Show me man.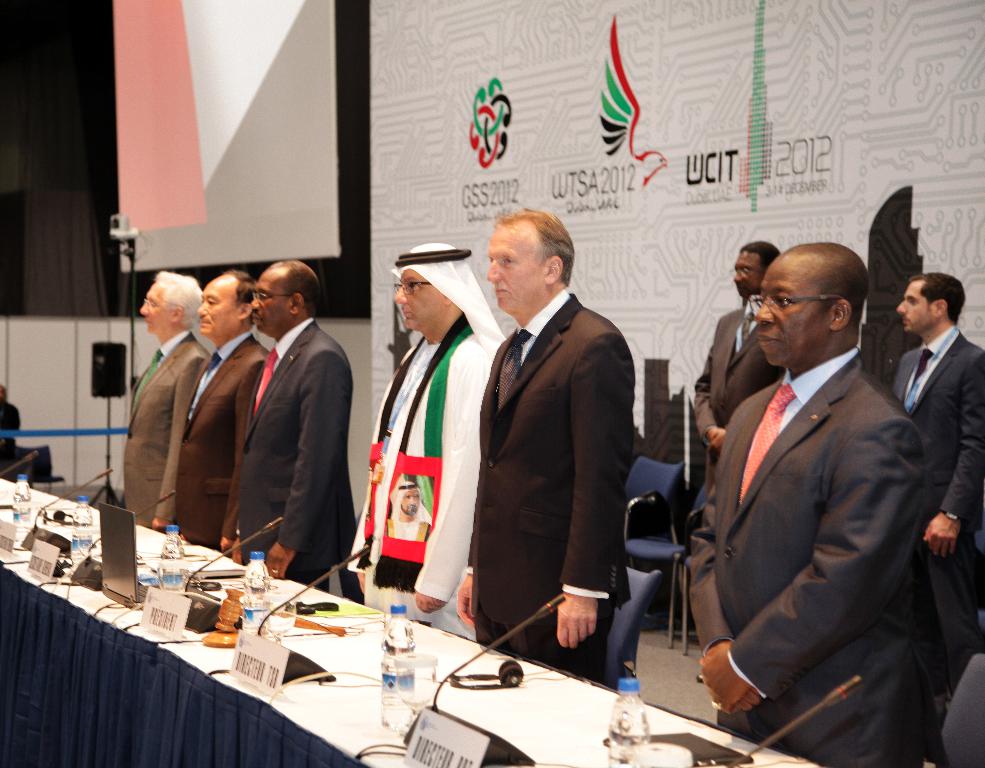
man is here: [left=163, top=270, right=274, bottom=562].
